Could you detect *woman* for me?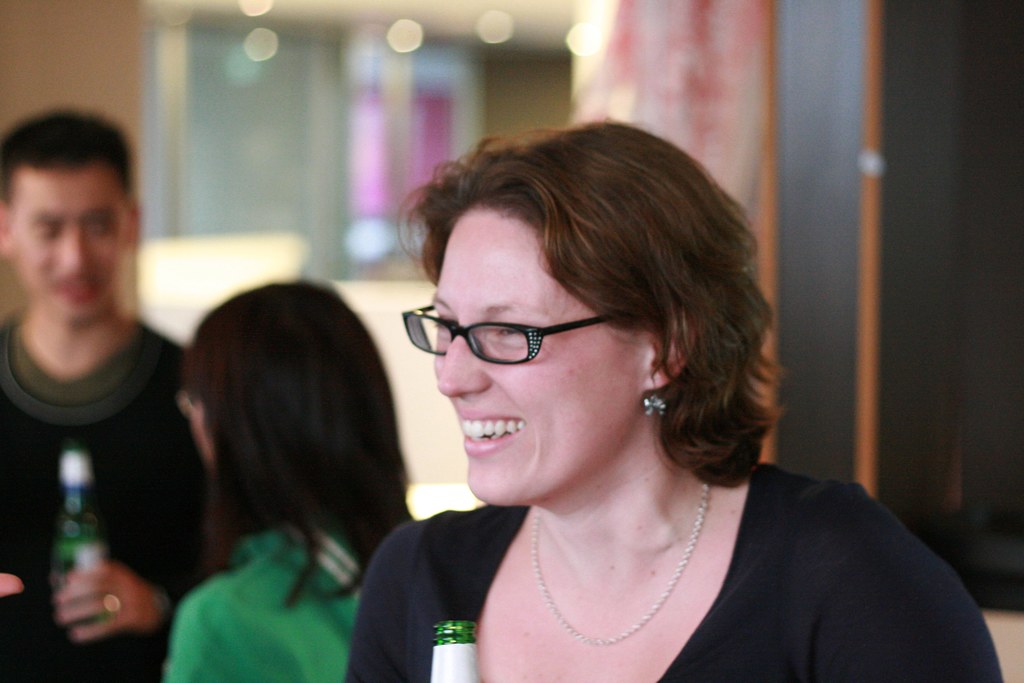
Detection result: [153, 282, 418, 682].
